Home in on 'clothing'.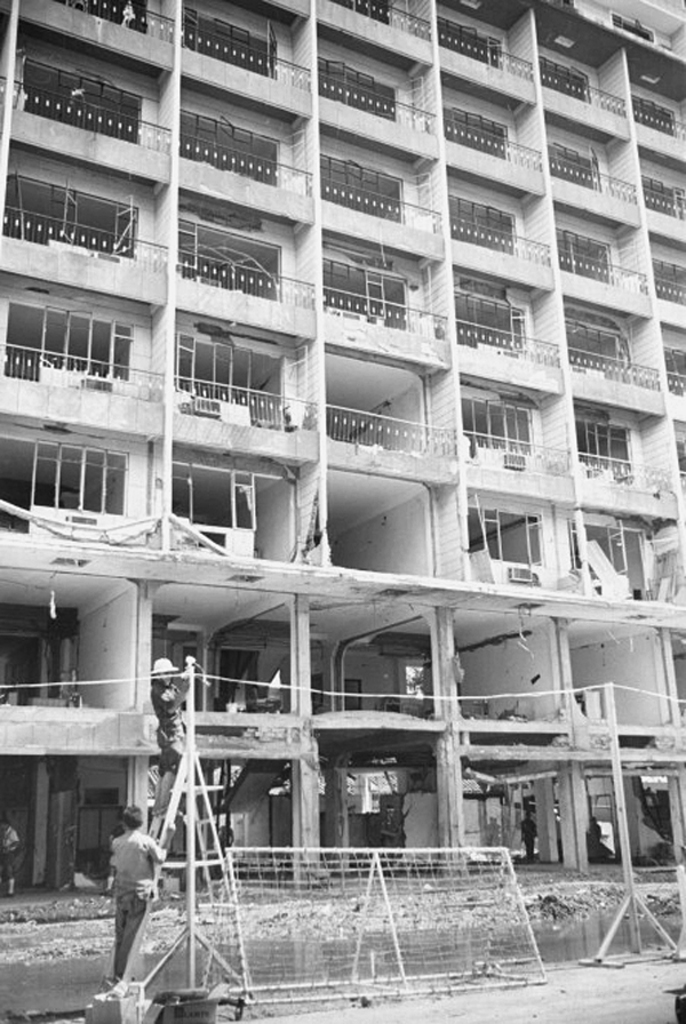
Homed in at [x1=590, y1=824, x2=599, y2=854].
